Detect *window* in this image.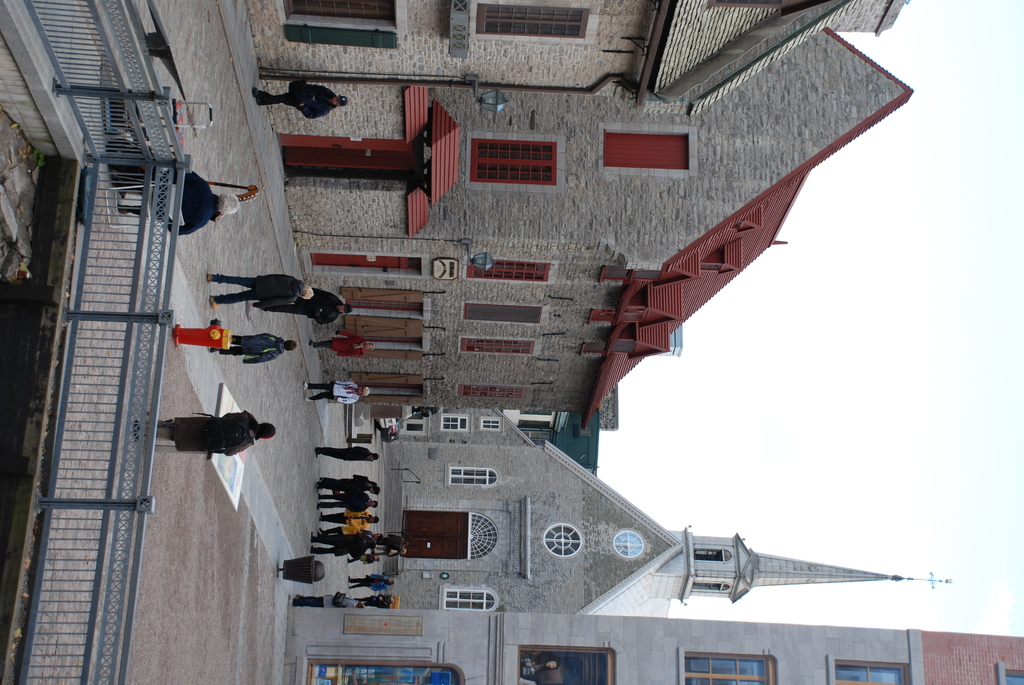
Detection: box=[836, 658, 906, 683].
